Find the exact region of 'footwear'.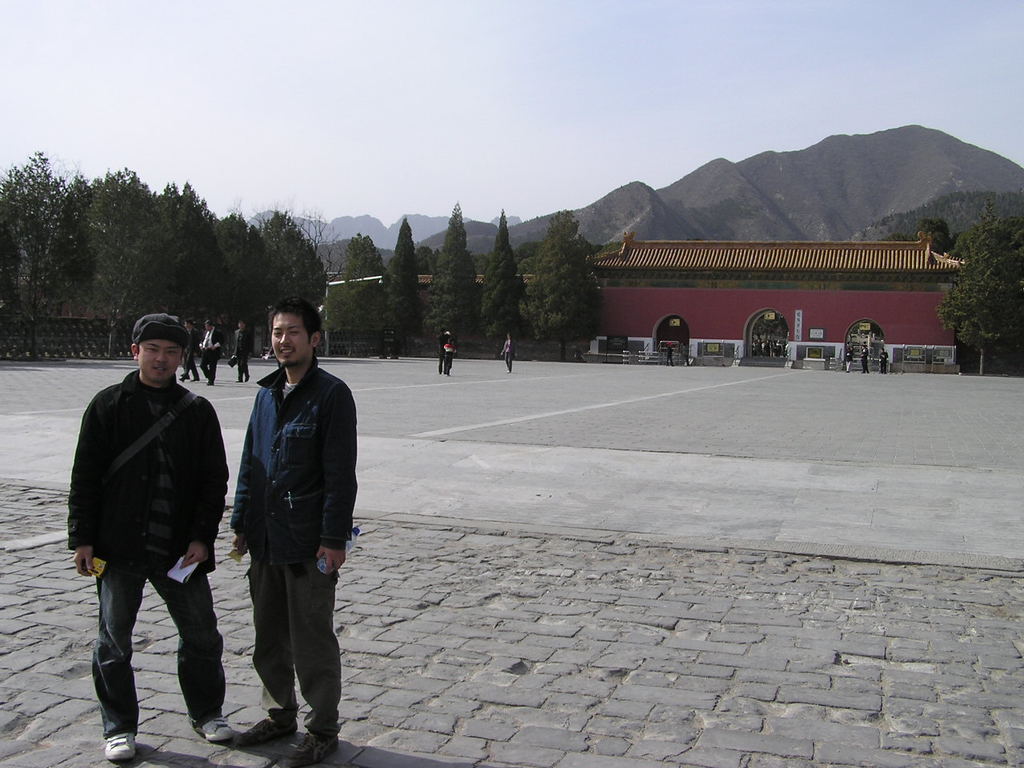
Exact region: detection(105, 730, 140, 764).
